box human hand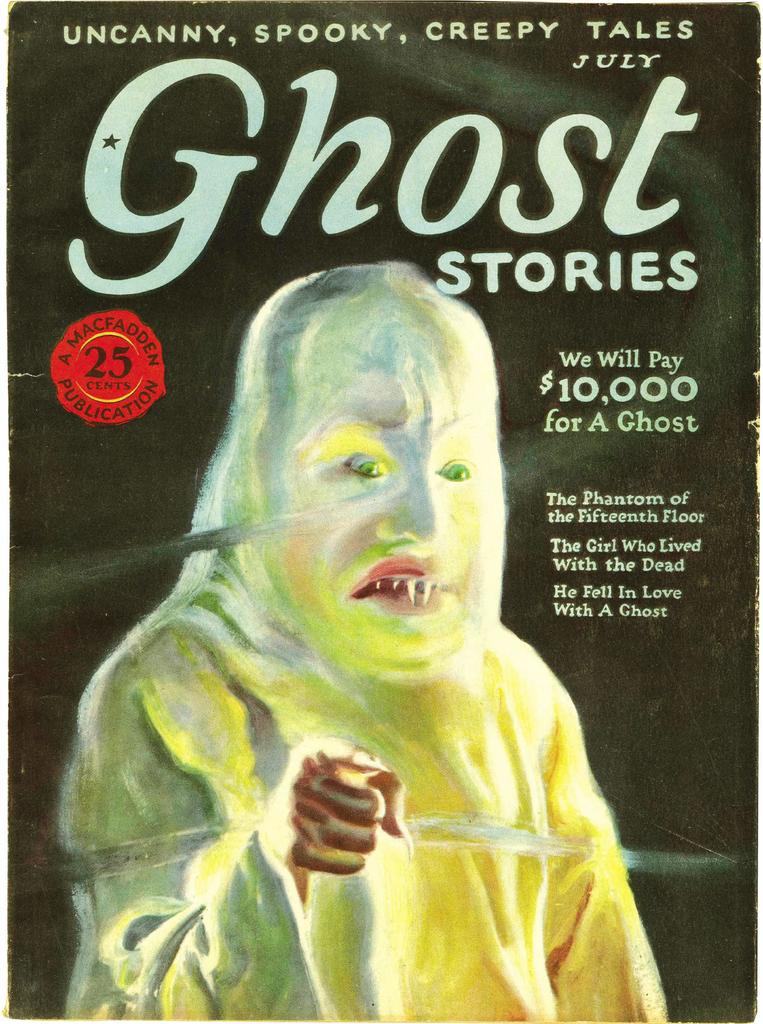
[271,735,415,873]
